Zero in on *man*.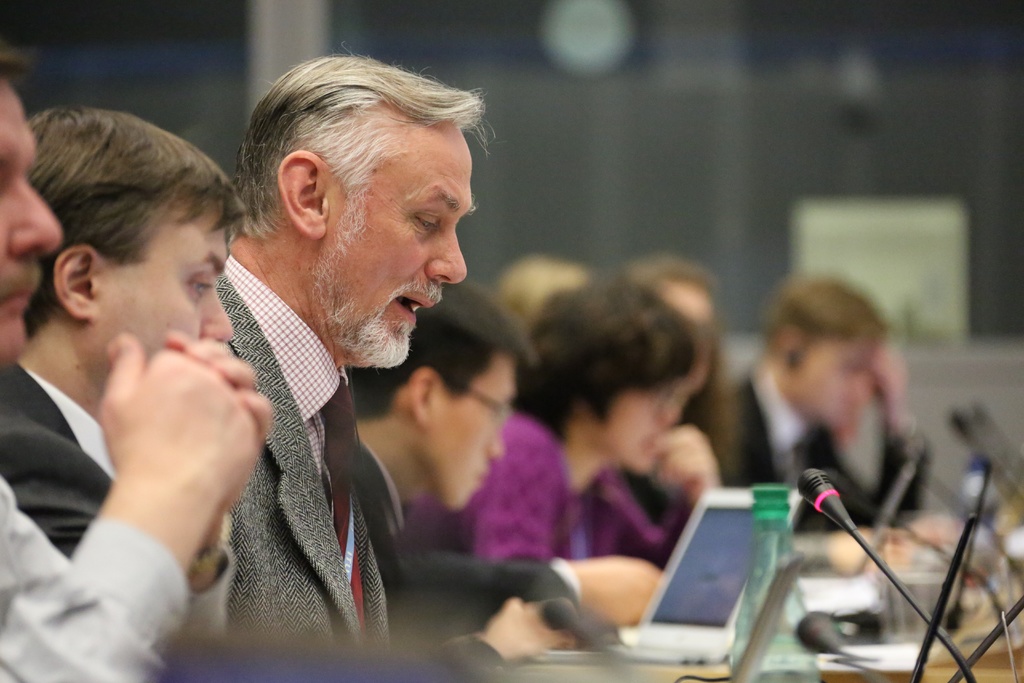
Zeroed in: {"left": 0, "top": 51, "right": 271, "bottom": 682}.
